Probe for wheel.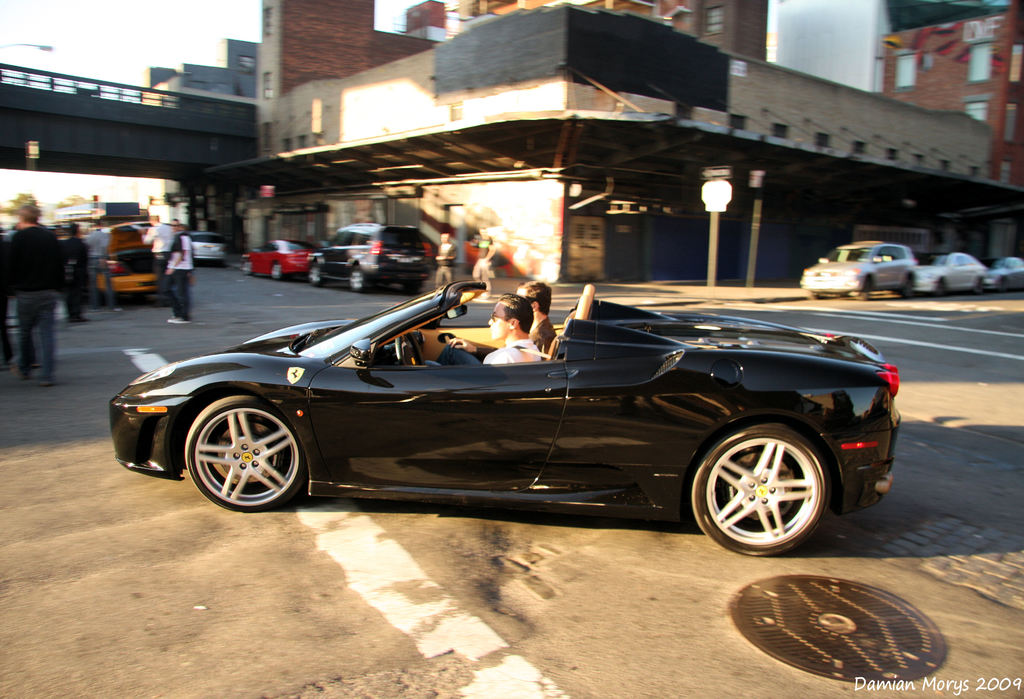
Probe result: (180,393,305,507).
